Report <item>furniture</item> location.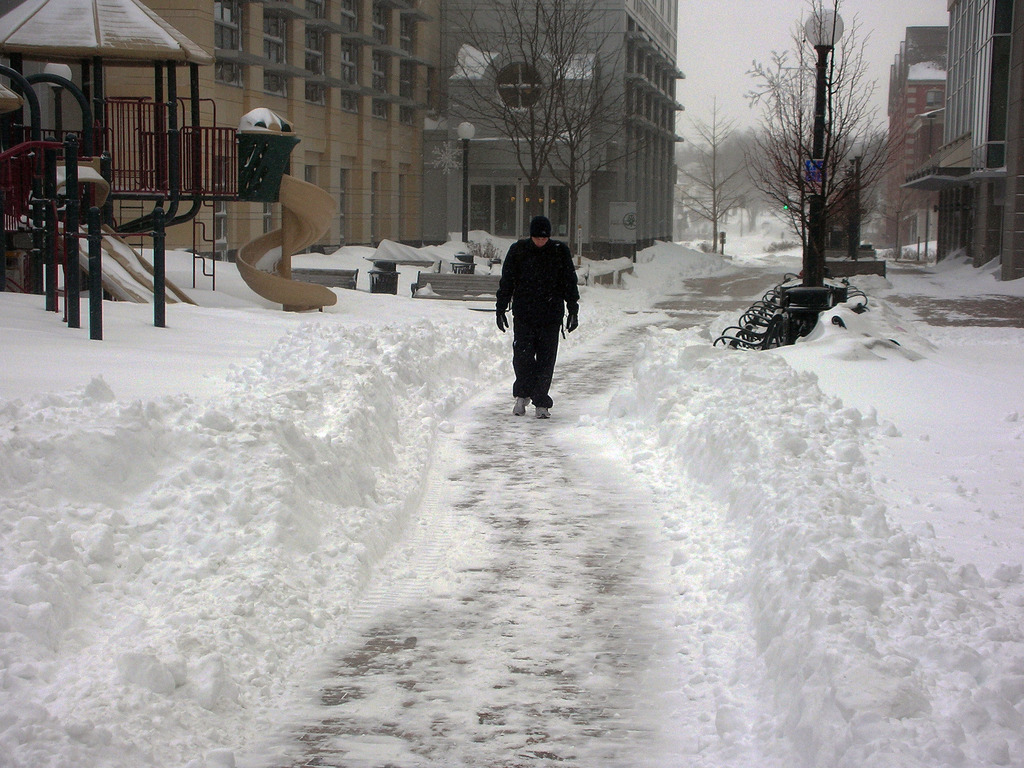
Report: [x1=290, y1=268, x2=358, y2=289].
